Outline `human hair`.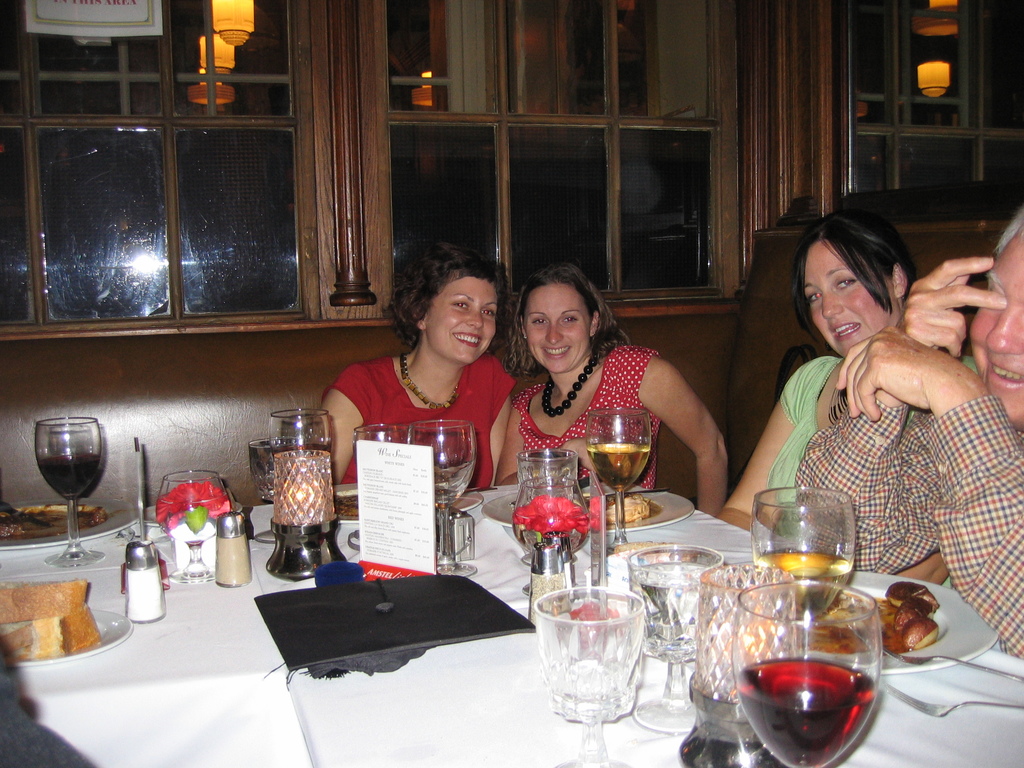
Outline: <bbox>513, 262, 629, 378</bbox>.
